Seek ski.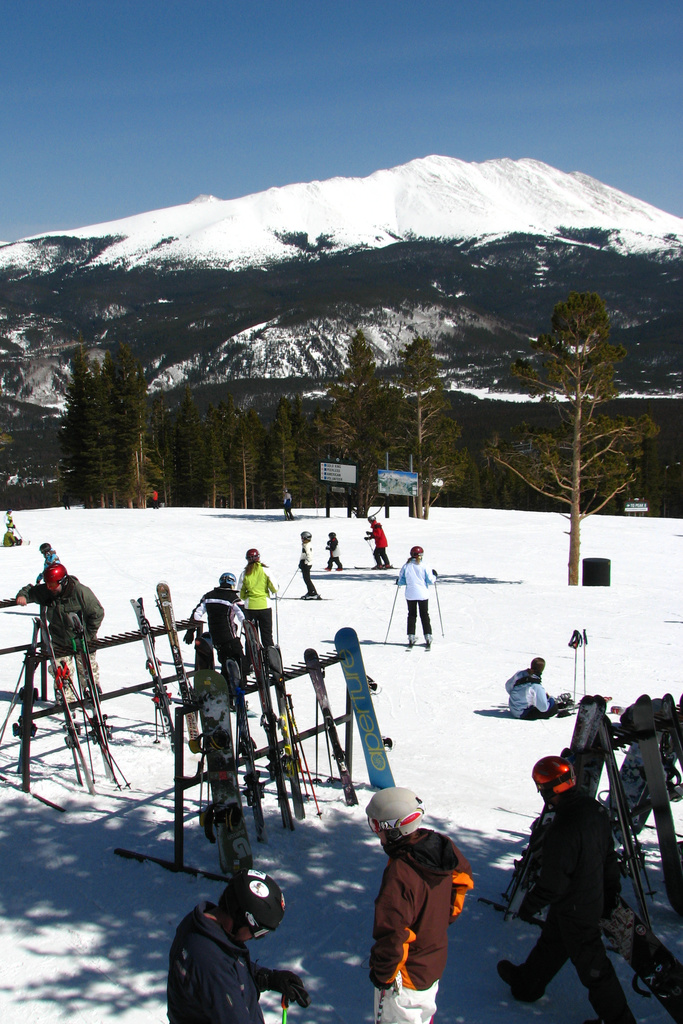
131,595,175,748.
